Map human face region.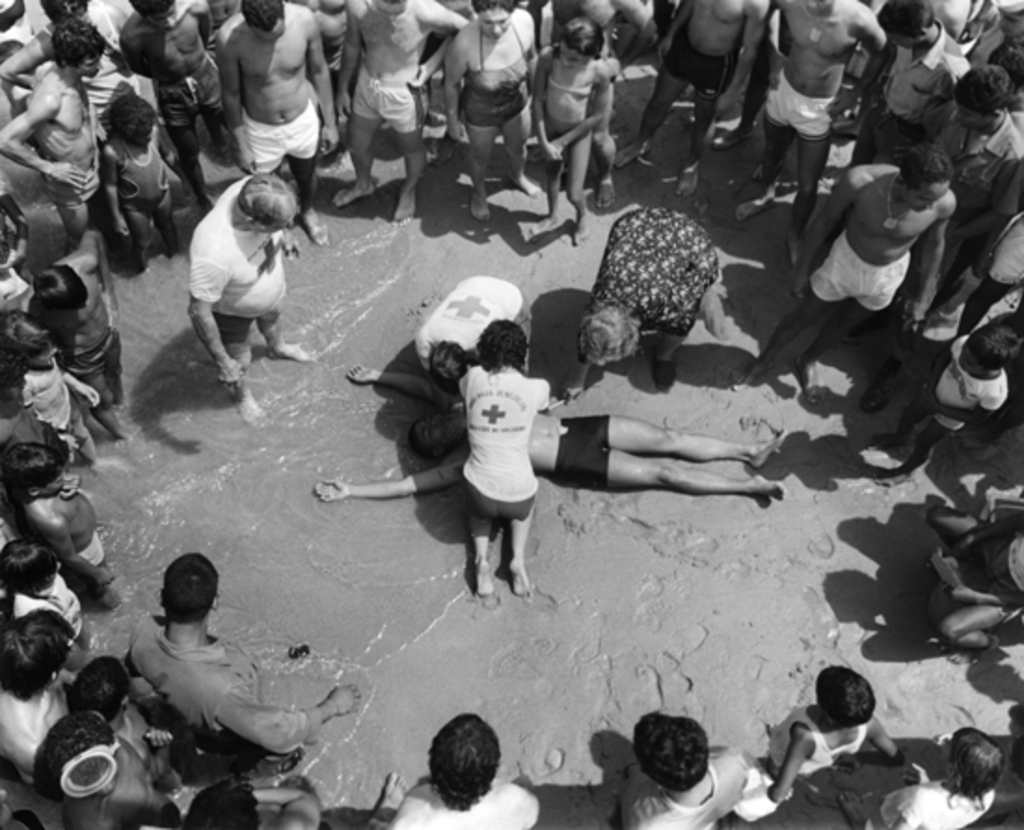
Mapped to [left=255, top=17, right=283, bottom=43].
